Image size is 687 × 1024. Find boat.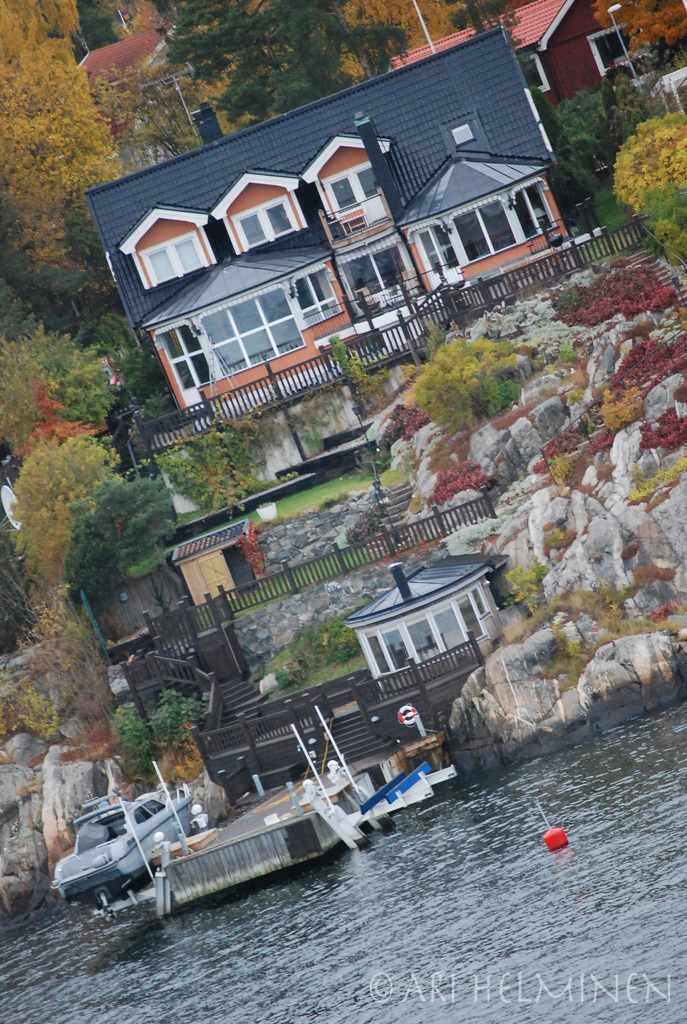
{"left": 43, "top": 799, "right": 187, "bottom": 907}.
